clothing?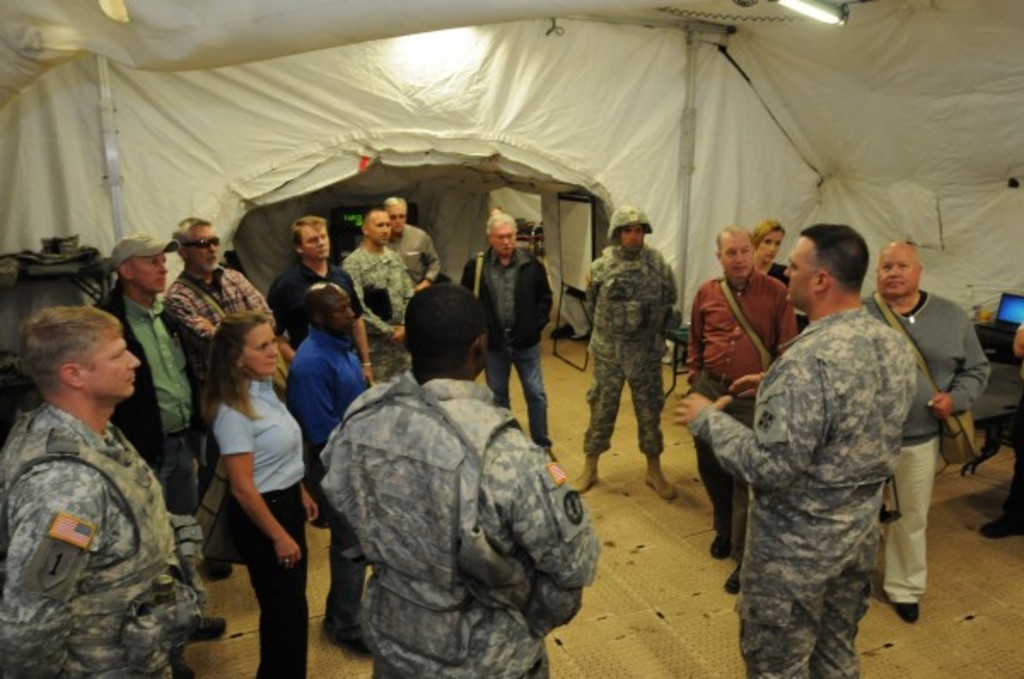
pyautogui.locateOnScreen(686, 275, 797, 589)
